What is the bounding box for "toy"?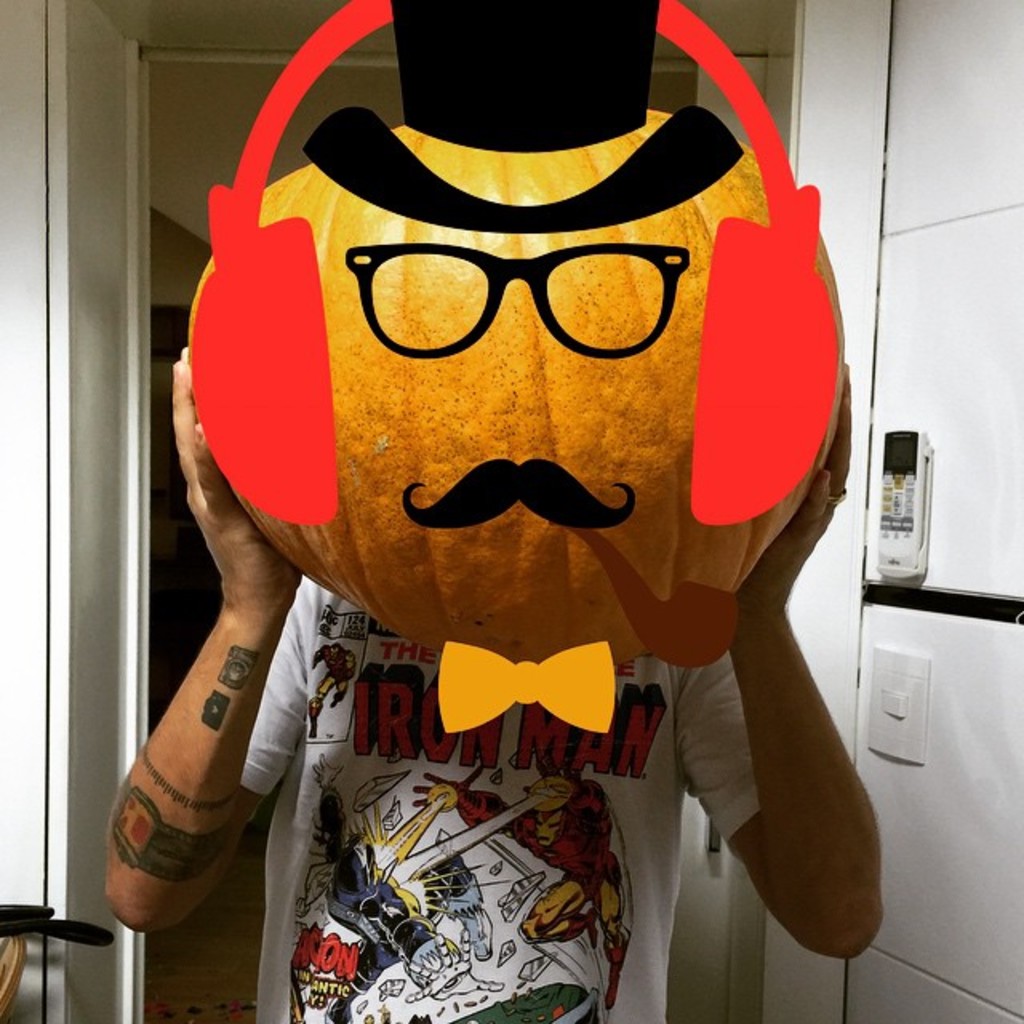
413,763,630,1013.
